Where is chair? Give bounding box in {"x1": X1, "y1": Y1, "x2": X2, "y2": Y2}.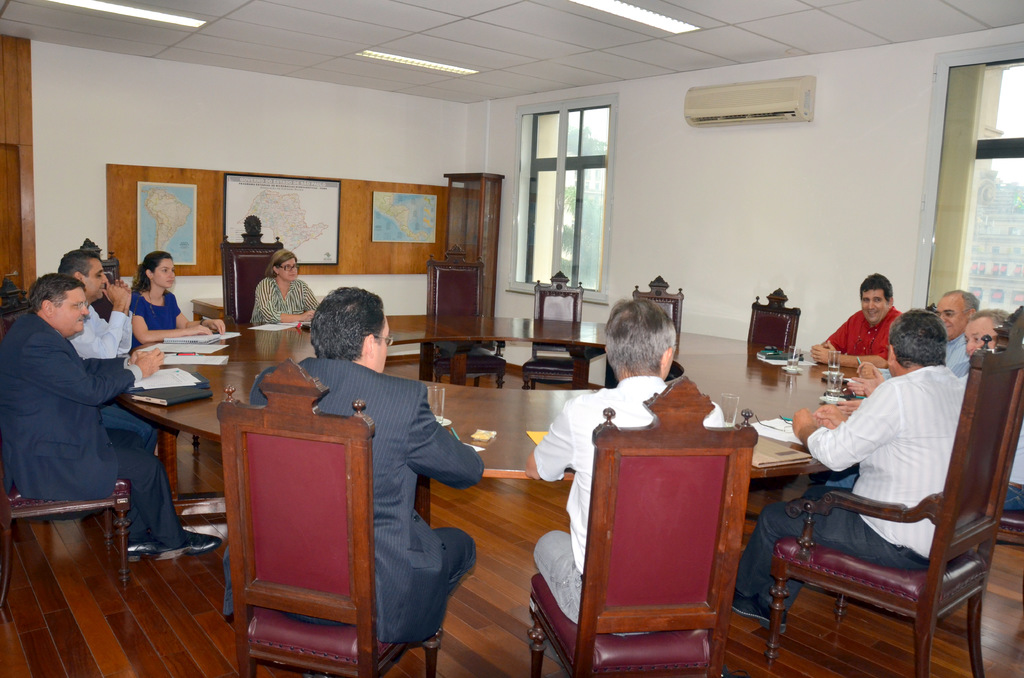
{"x1": 421, "y1": 244, "x2": 509, "y2": 387}.
